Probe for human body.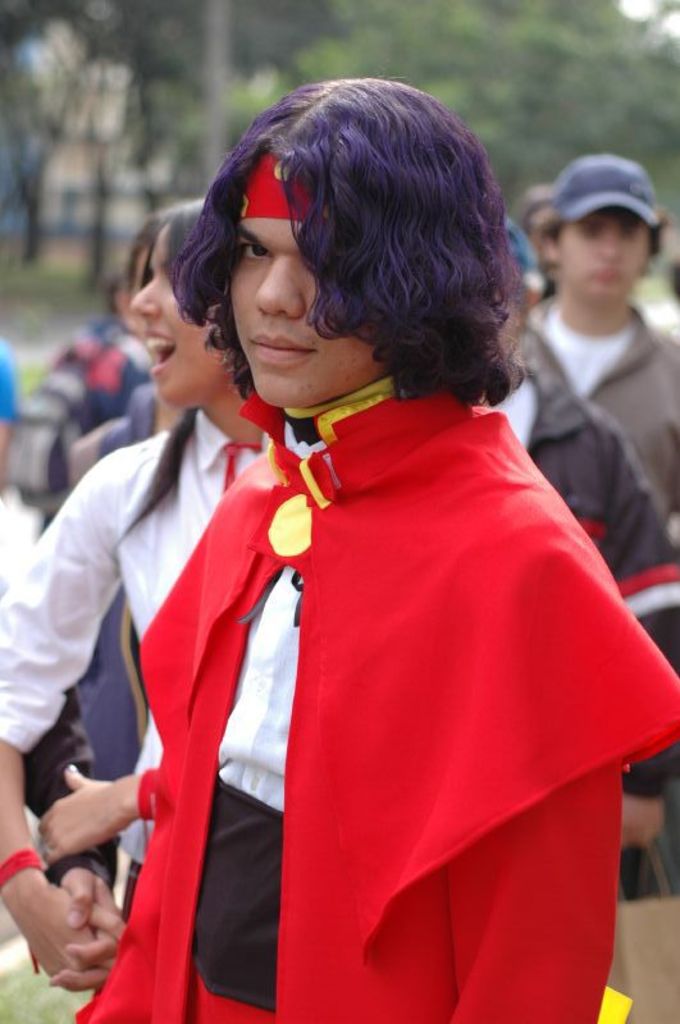
Probe result: <region>67, 77, 679, 1023</region>.
